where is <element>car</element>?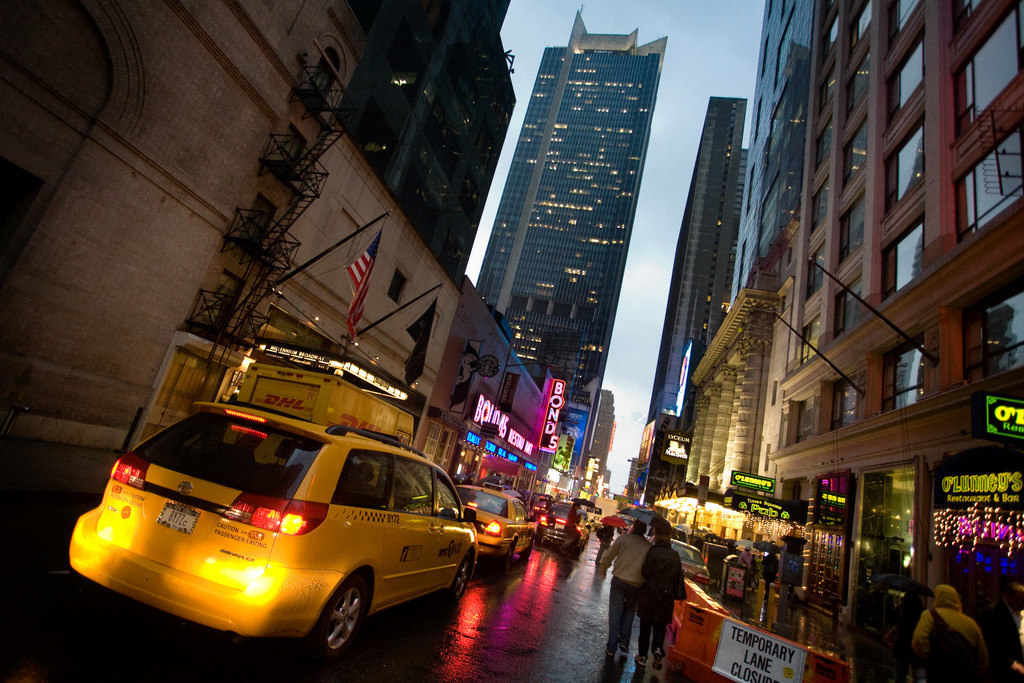
detection(454, 482, 538, 572).
